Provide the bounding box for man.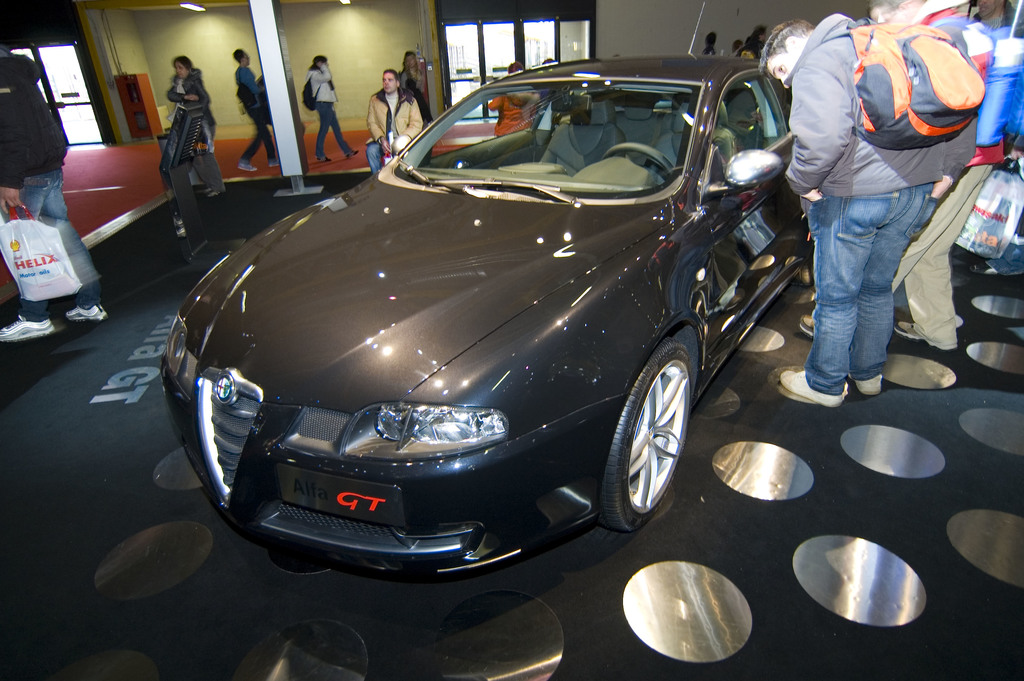
rect(0, 42, 115, 346).
